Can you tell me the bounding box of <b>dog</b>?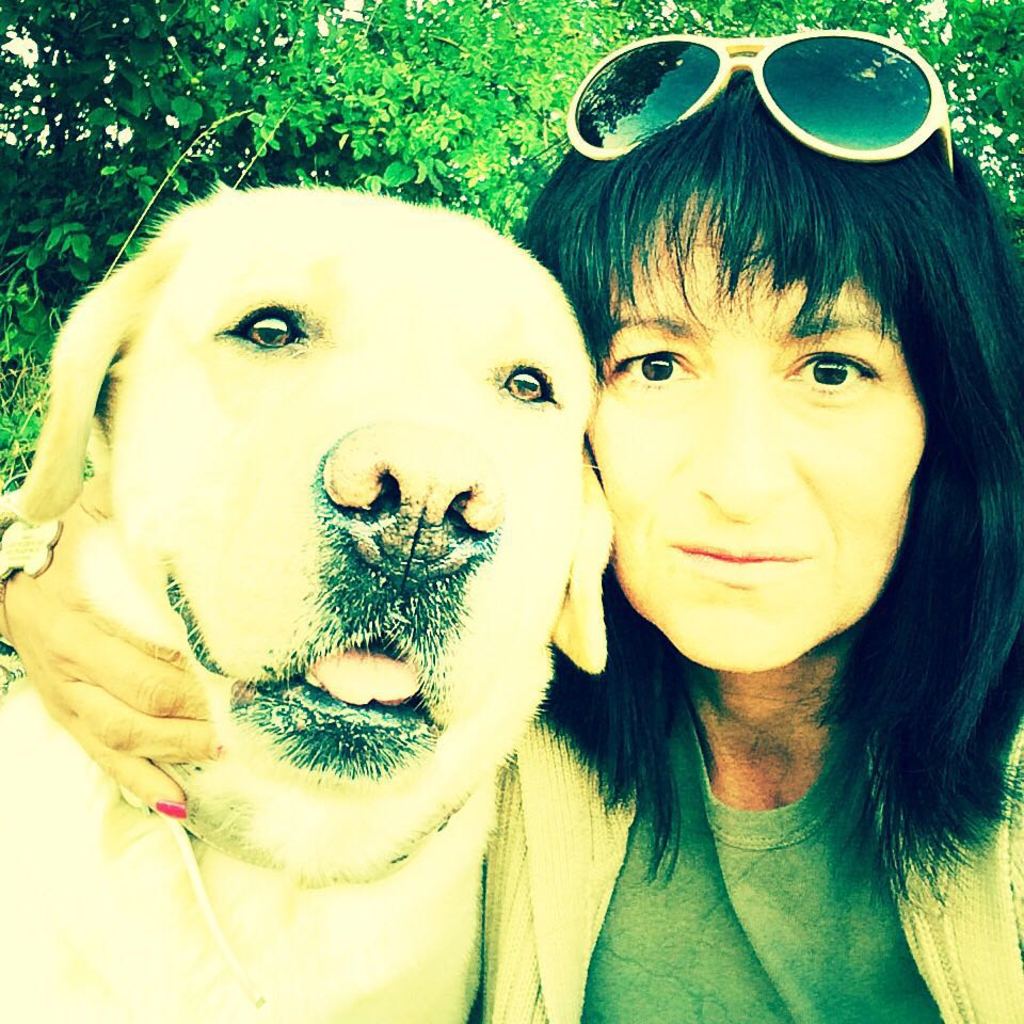
0:180:638:1023.
